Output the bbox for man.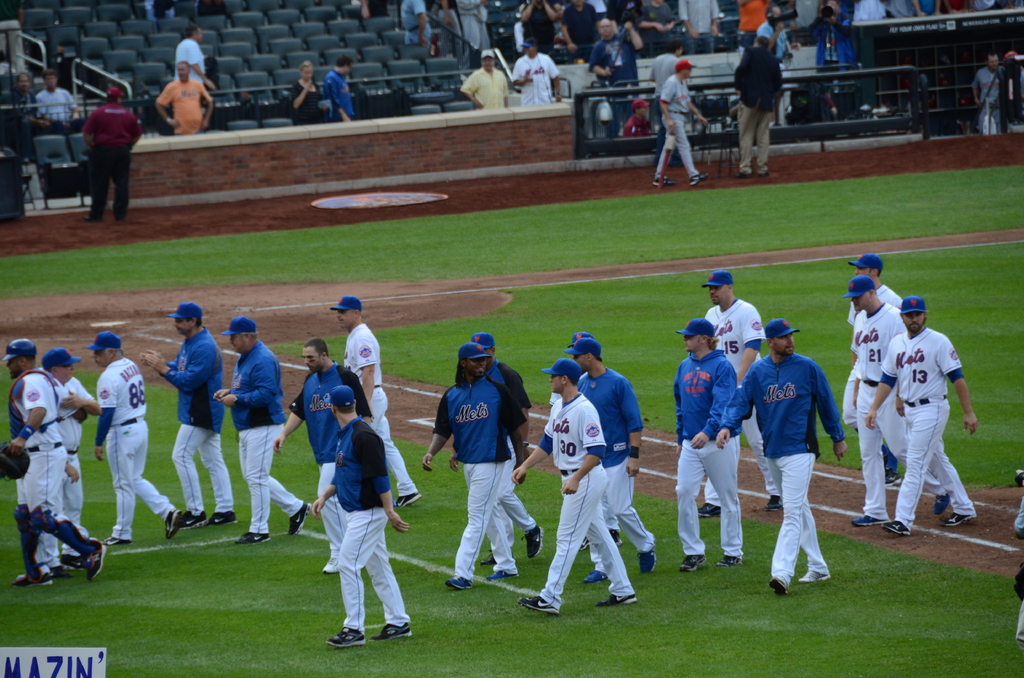
crop(31, 65, 79, 120).
